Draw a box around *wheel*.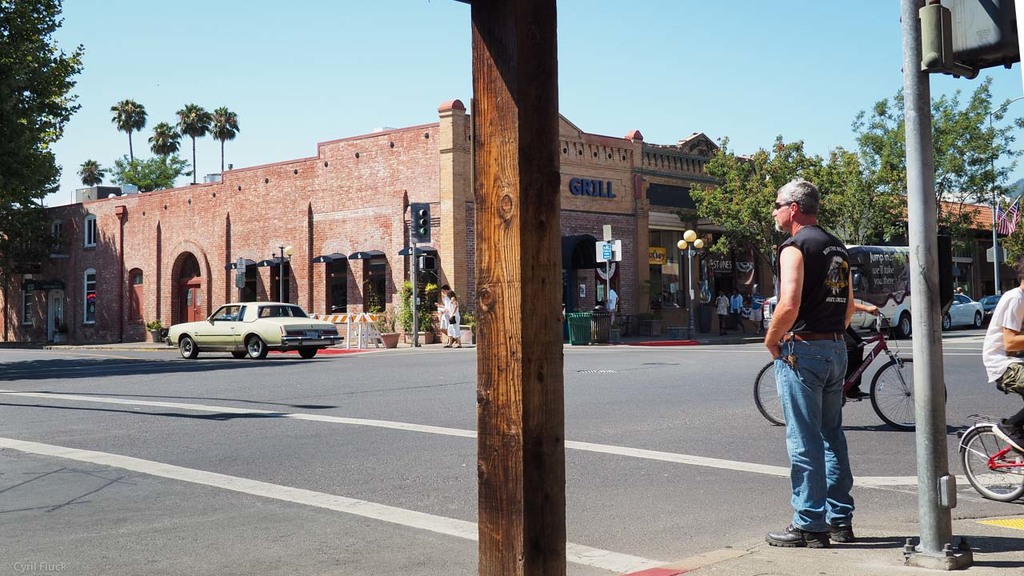
<bbox>873, 358, 951, 433</bbox>.
